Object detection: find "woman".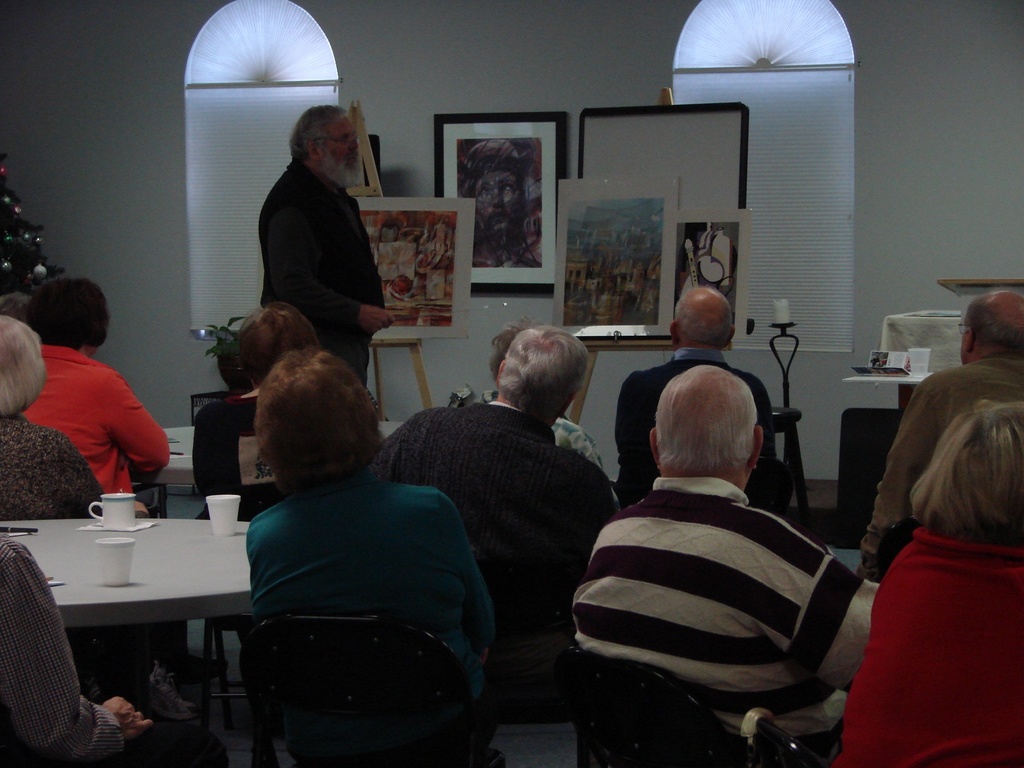
<box>243,353,495,693</box>.
